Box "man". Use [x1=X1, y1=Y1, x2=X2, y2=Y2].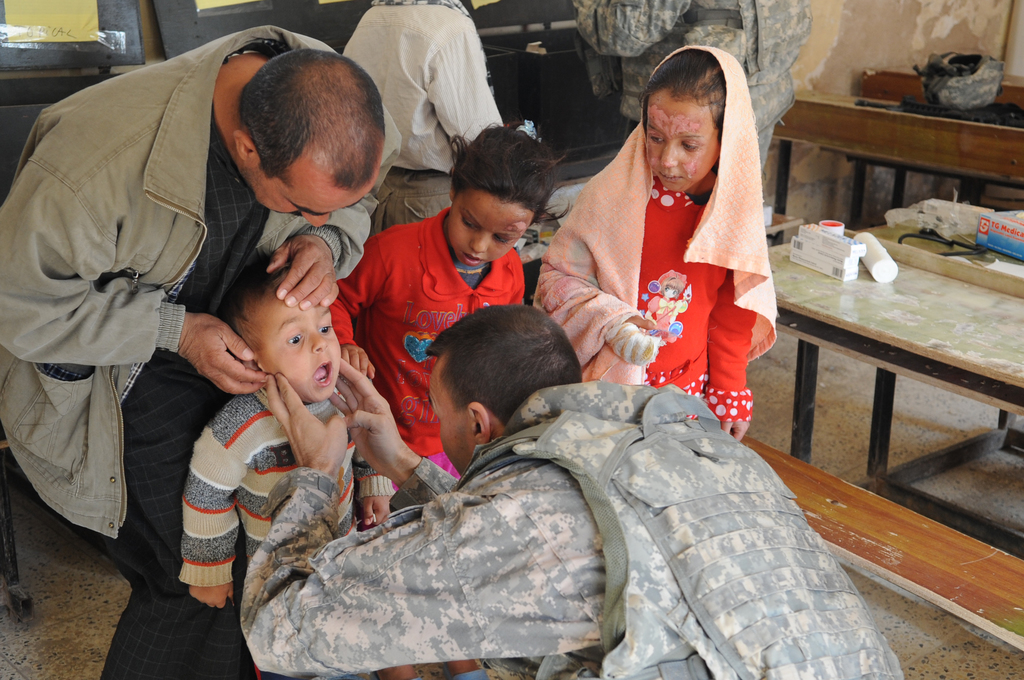
[x1=0, y1=20, x2=387, y2=672].
